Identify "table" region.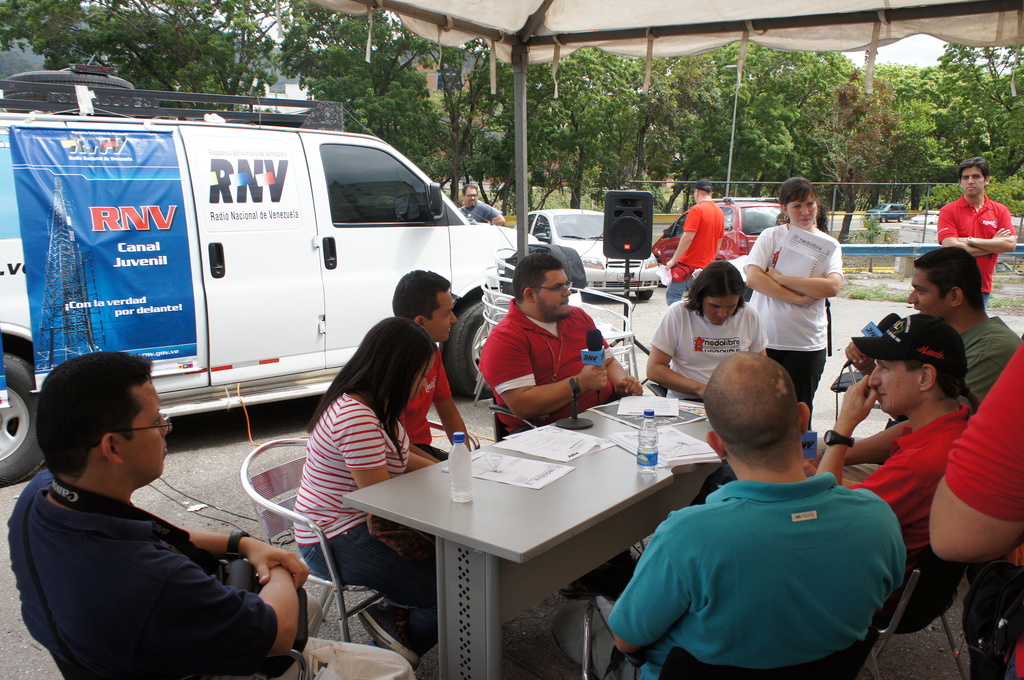
Region: bbox=[337, 384, 723, 679].
